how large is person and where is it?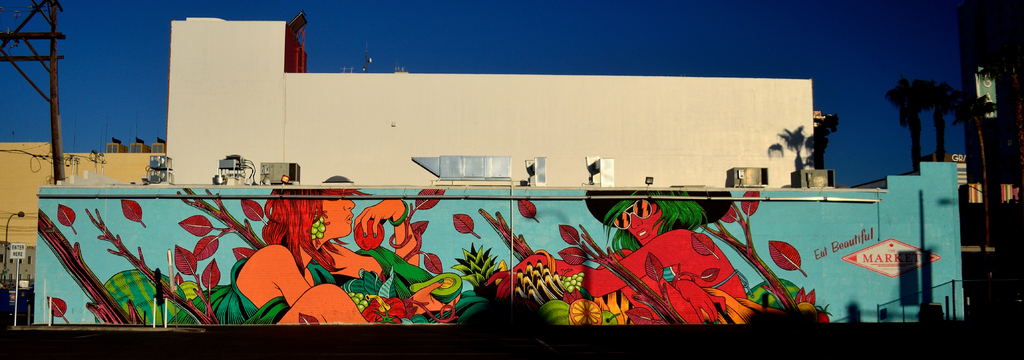
Bounding box: locate(170, 186, 419, 325).
